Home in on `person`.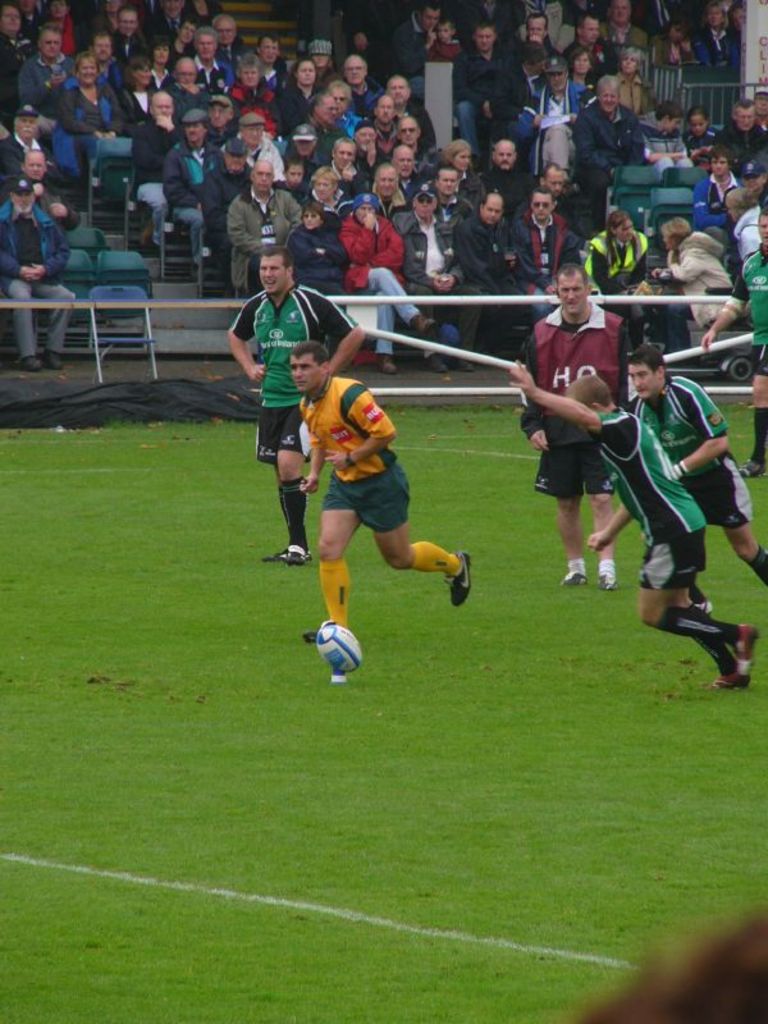
Homed in at (630,351,767,576).
